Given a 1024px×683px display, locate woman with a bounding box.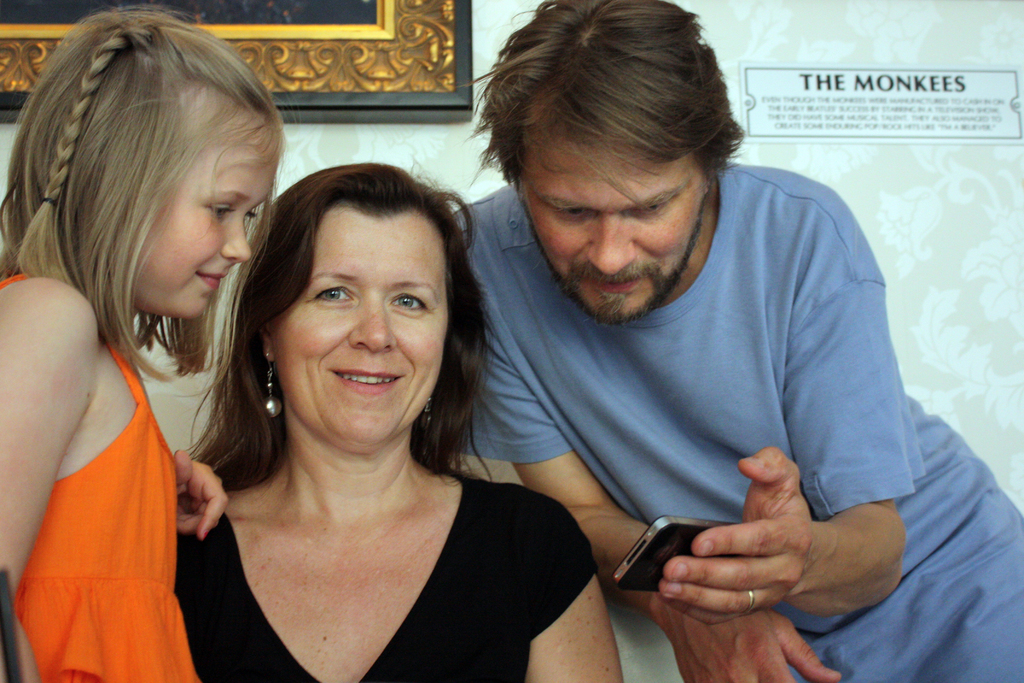
Located: crop(151, 122, 582, 682).
